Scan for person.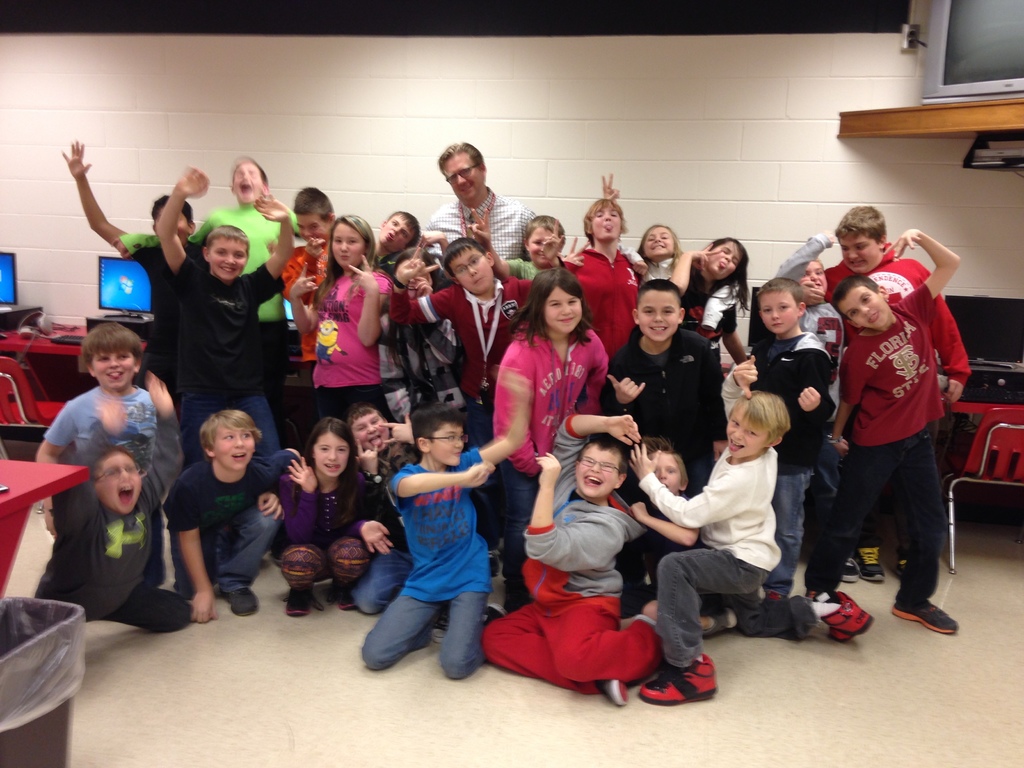
Scan result: detection(819, 227, 961, 654).
